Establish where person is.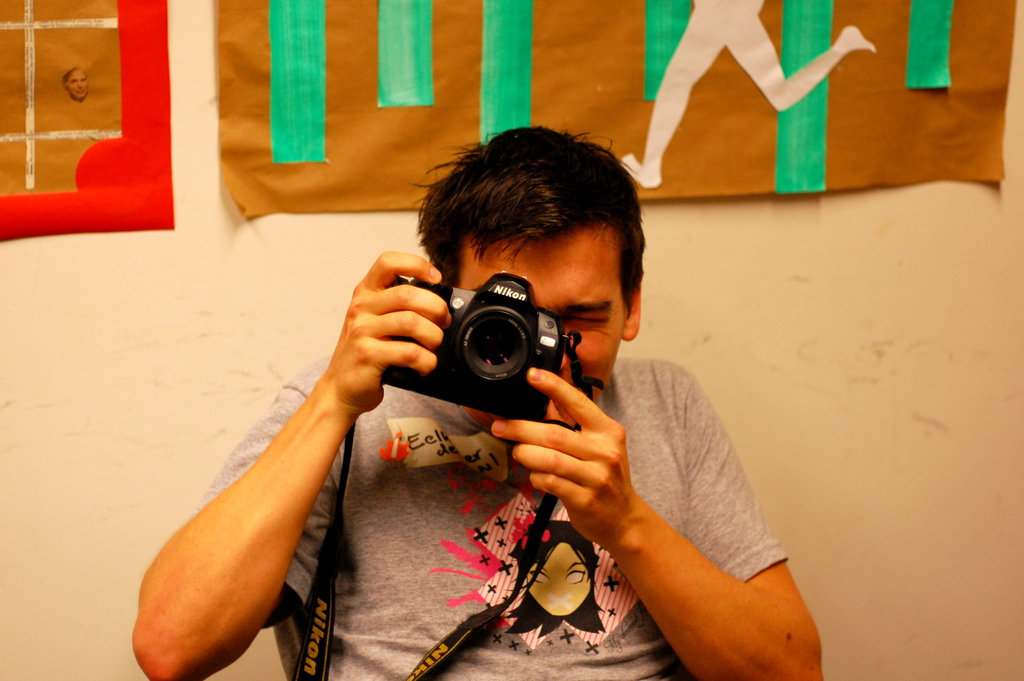
Established at bbox=[126, 117, 828, 680].
